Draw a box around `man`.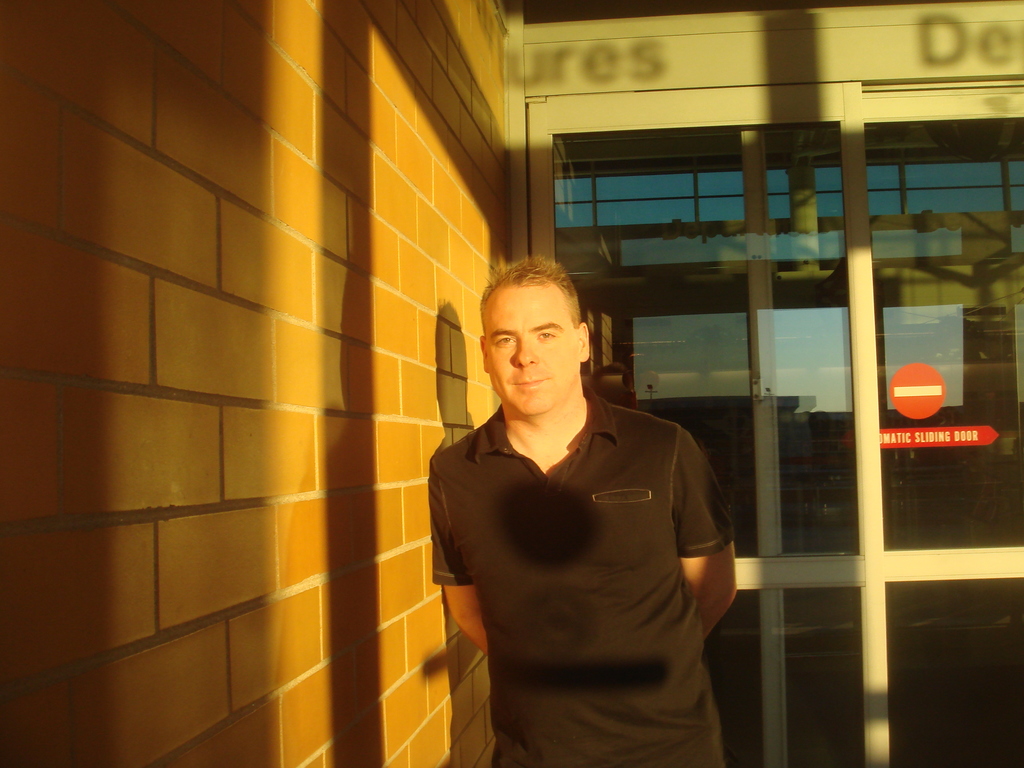
427 252 738 767.
